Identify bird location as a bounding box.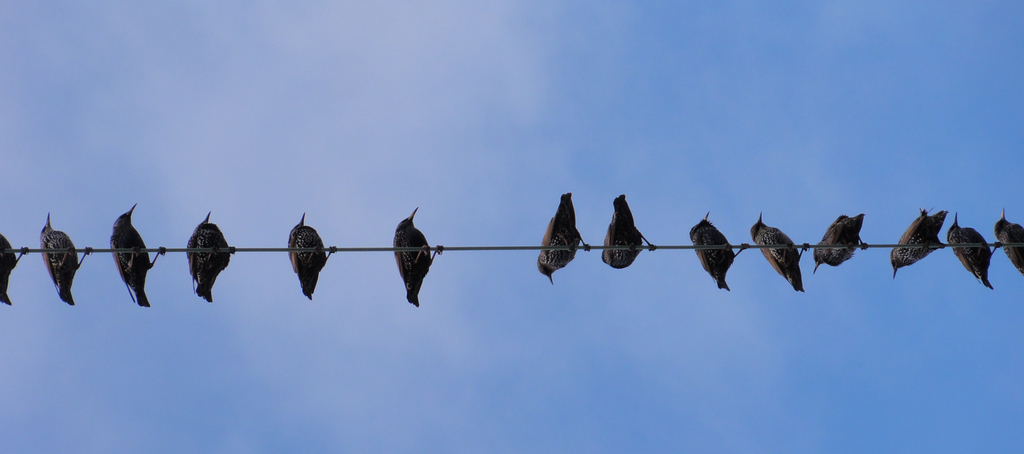
crop(1, 235, 25, 311).
